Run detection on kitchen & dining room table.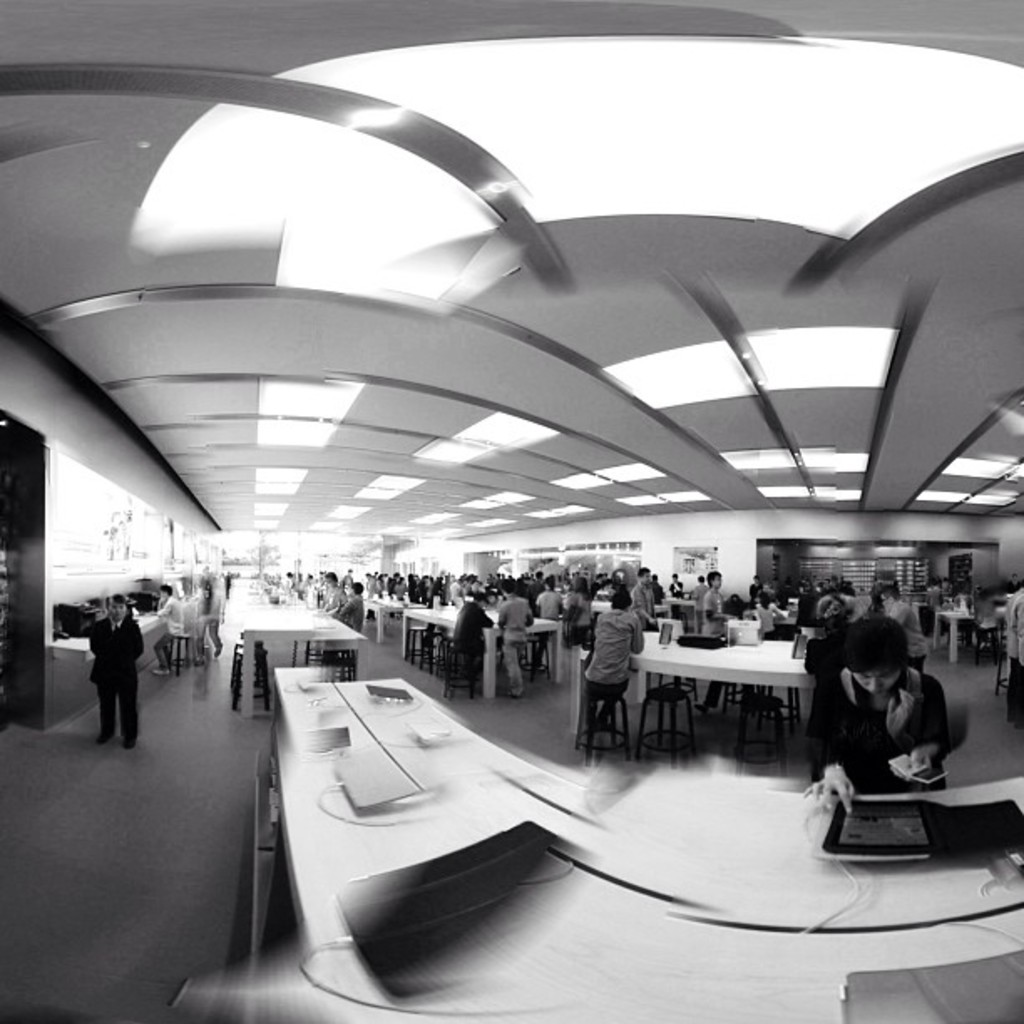
Result: x1=637 y1=612 x2=845 y2=790.
